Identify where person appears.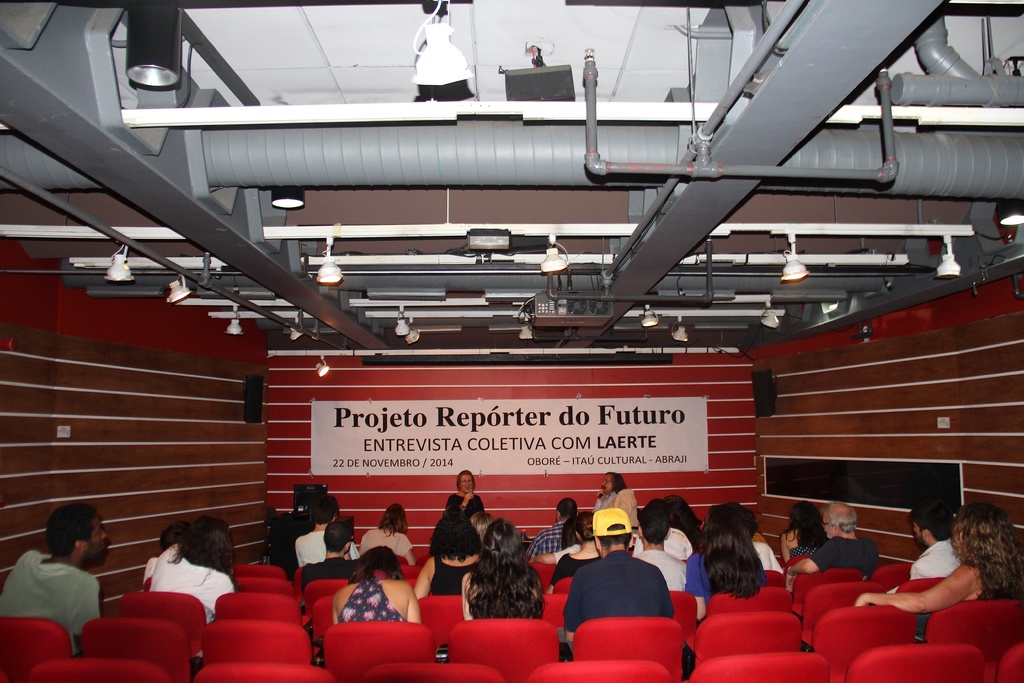
Appears at 589, 471, 640, 513.
